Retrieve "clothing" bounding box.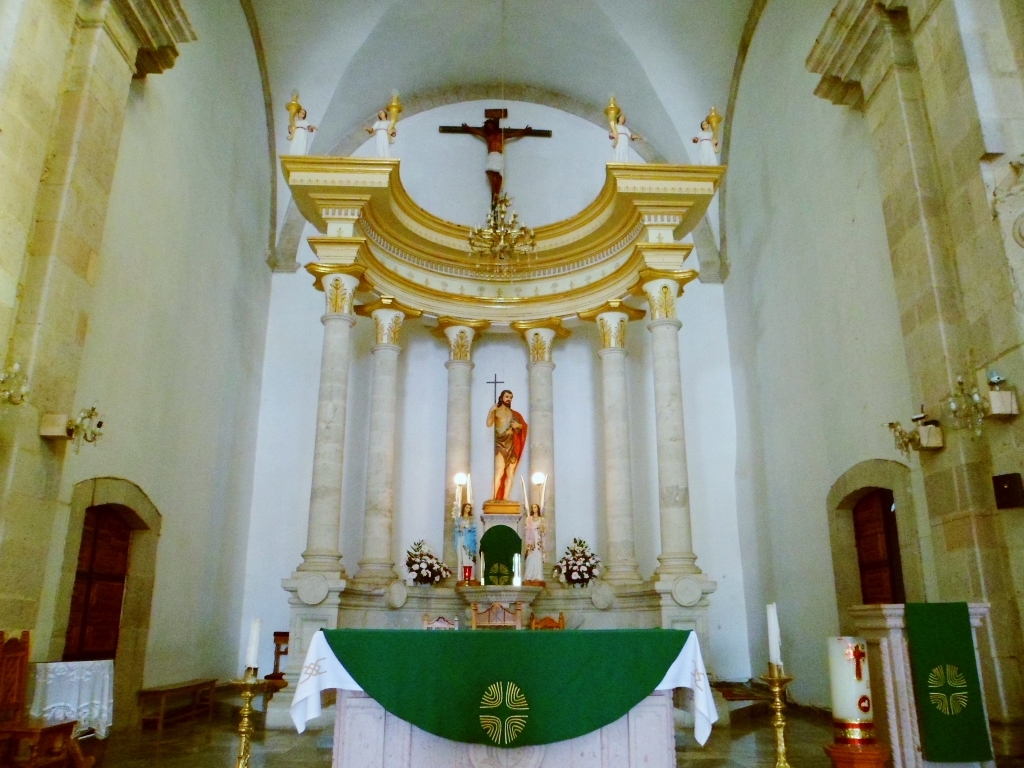
Bounding box: (696,129,719,167).
